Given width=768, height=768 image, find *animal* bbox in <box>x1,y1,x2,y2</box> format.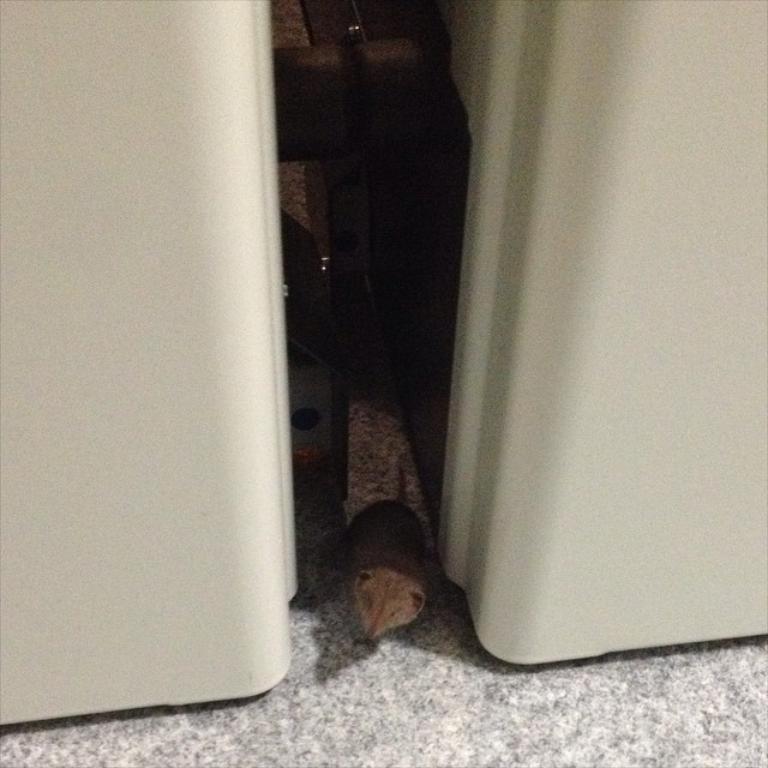
<box>344,451,438,653</box>.
